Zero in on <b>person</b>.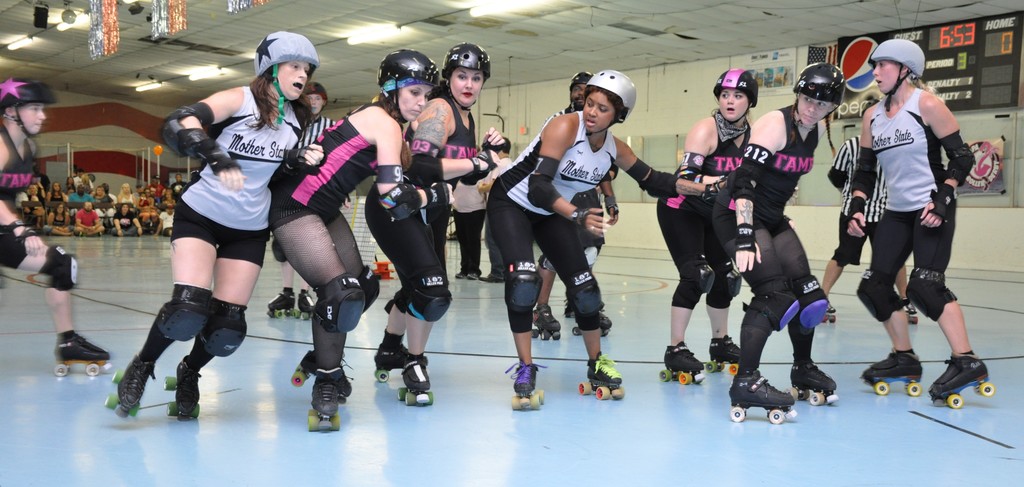
Zeroed in: Rect(850, 35, 968, 404).
